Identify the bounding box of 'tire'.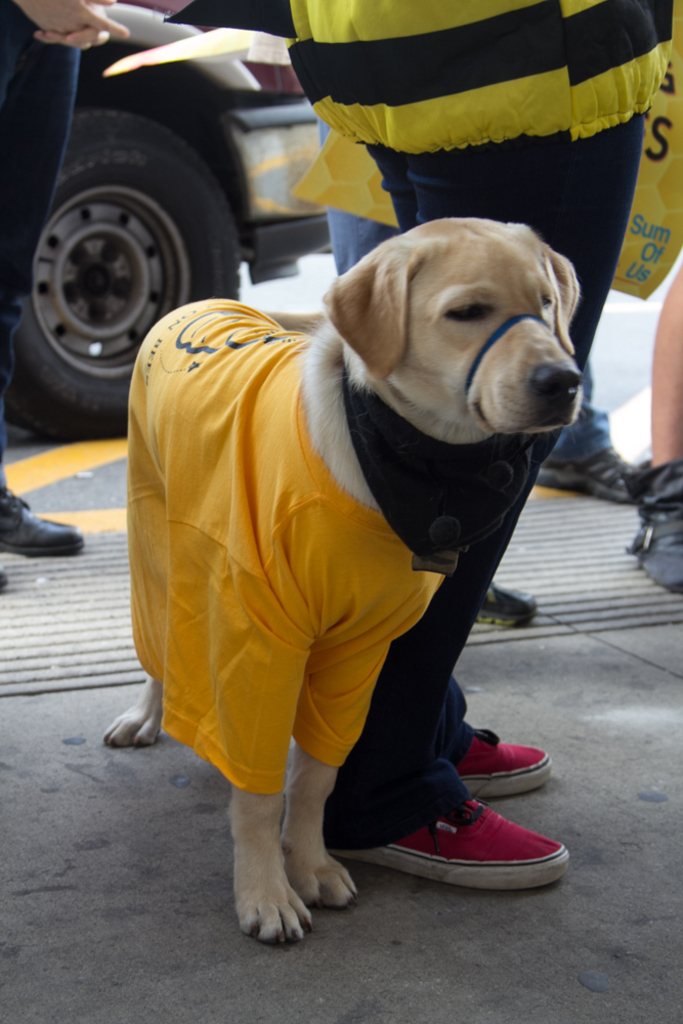
26,89,255,412.
